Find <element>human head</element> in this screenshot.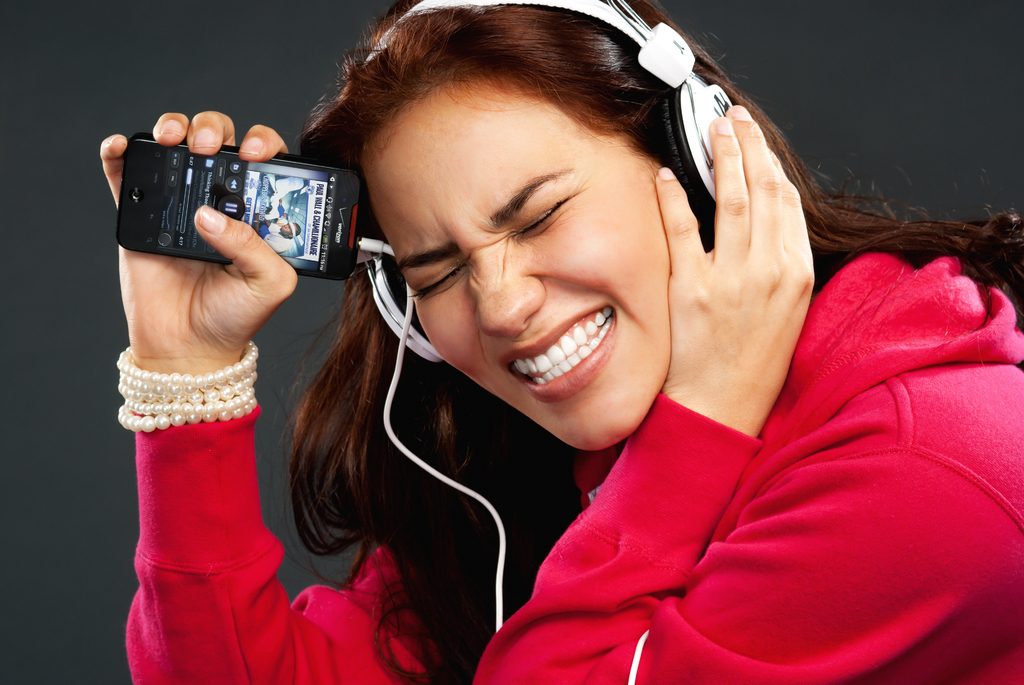
The bounding box for <element>human head</element> is BBox(280, 3, 797, 449).
